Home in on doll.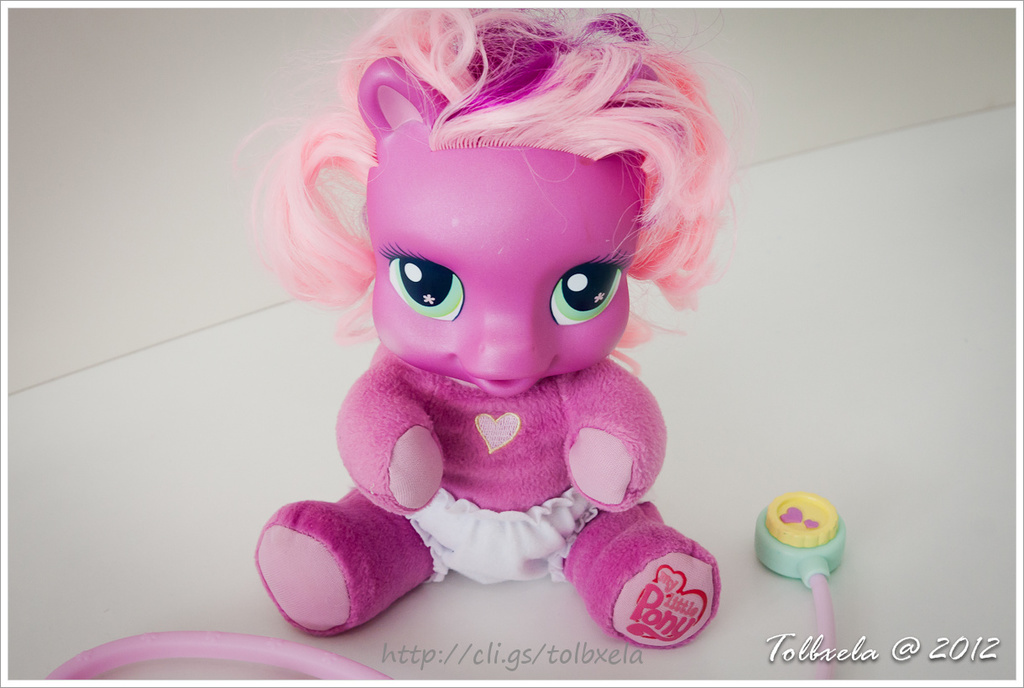
Homed in at left=243, top=25, right=771, bottom=649.
